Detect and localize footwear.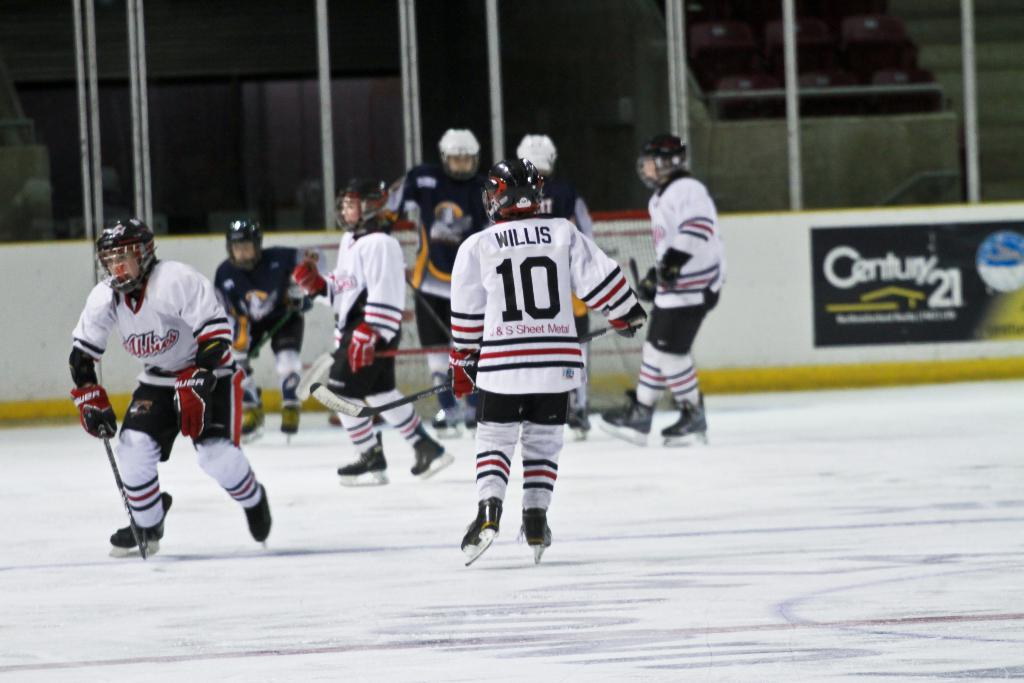
Localized at (left=568, top=404, right=591, bottom=440).
